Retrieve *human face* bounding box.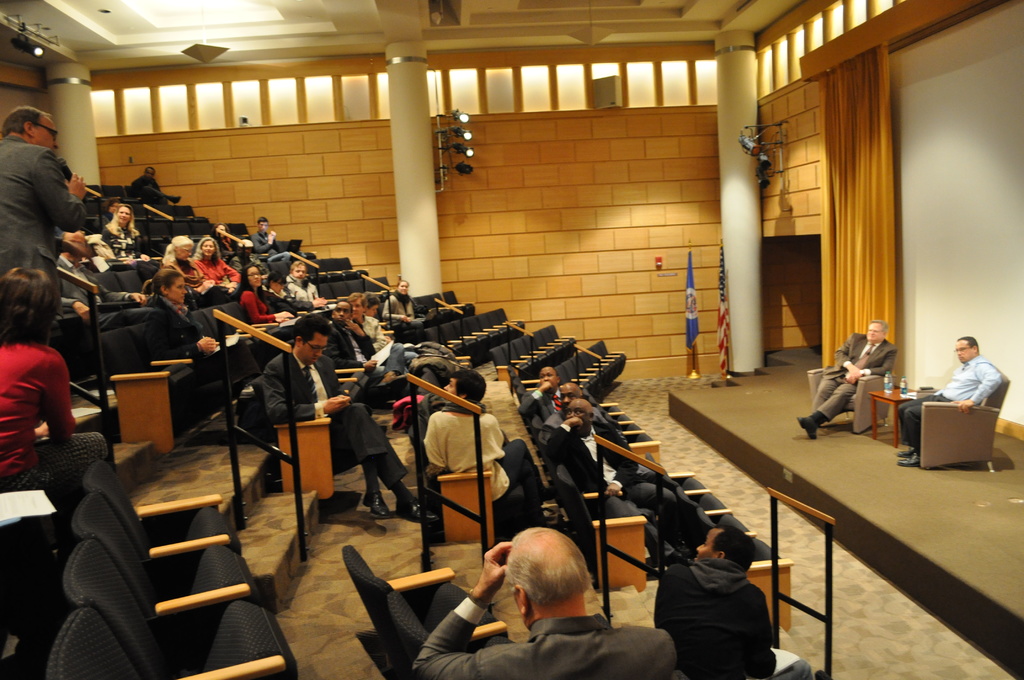
Bounding box: region(865, 321, 885, 344).
